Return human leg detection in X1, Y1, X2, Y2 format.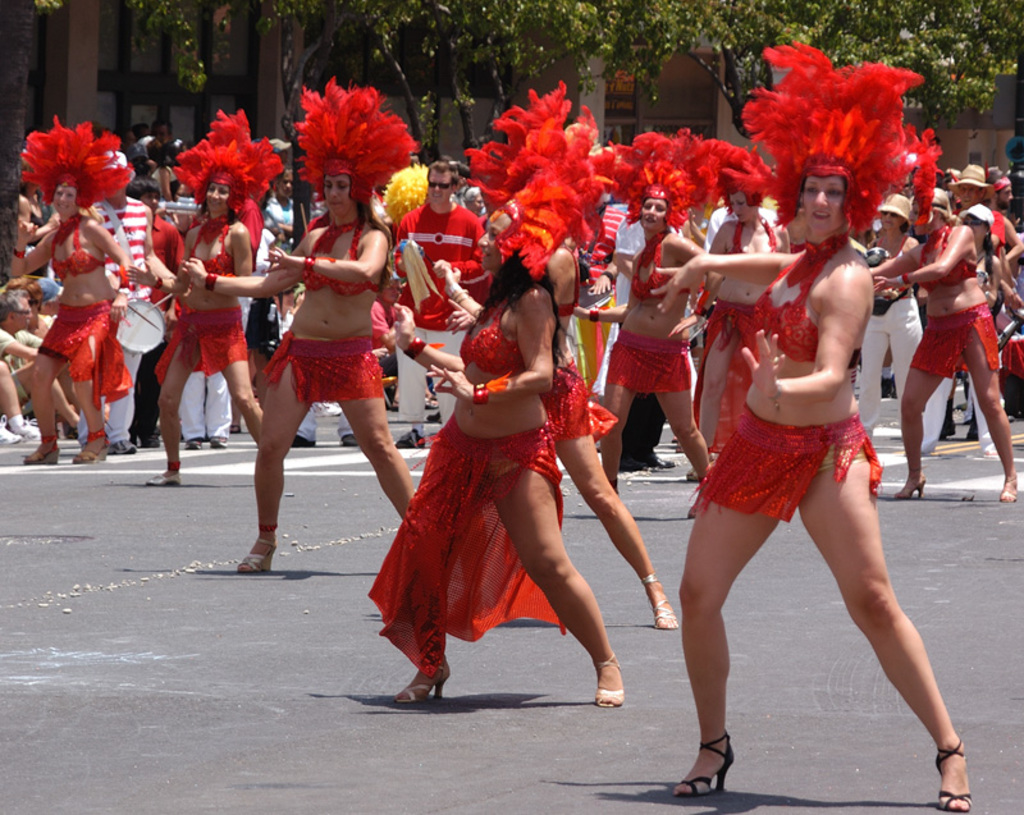
68, 335, 109, 466.
